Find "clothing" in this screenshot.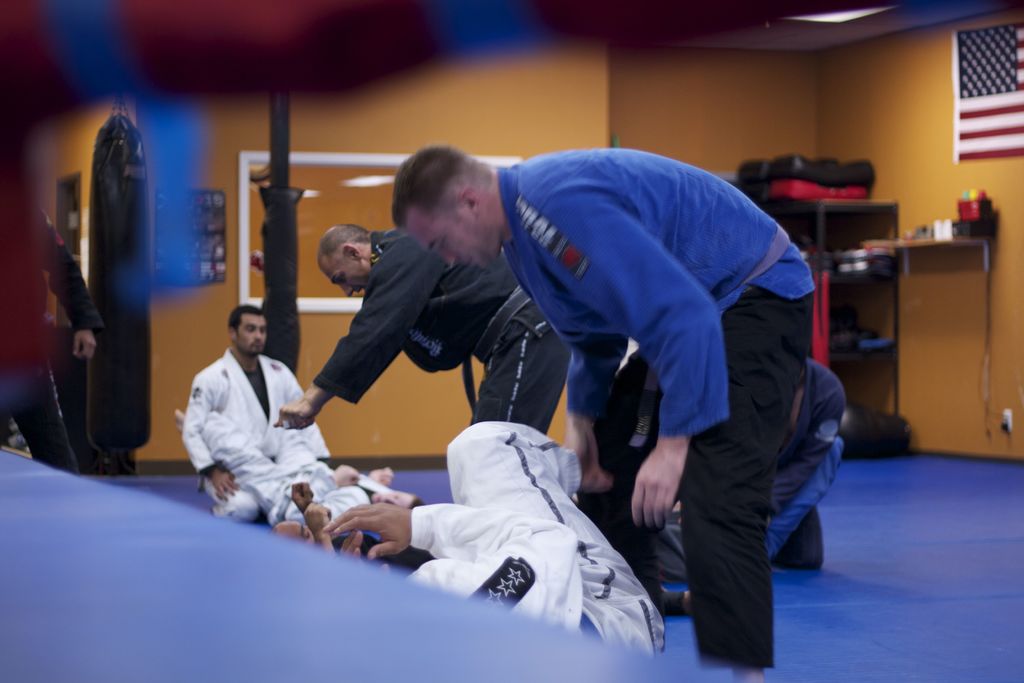
The bounding box for "clothing" is BBox(177, 315, 325, 533).
